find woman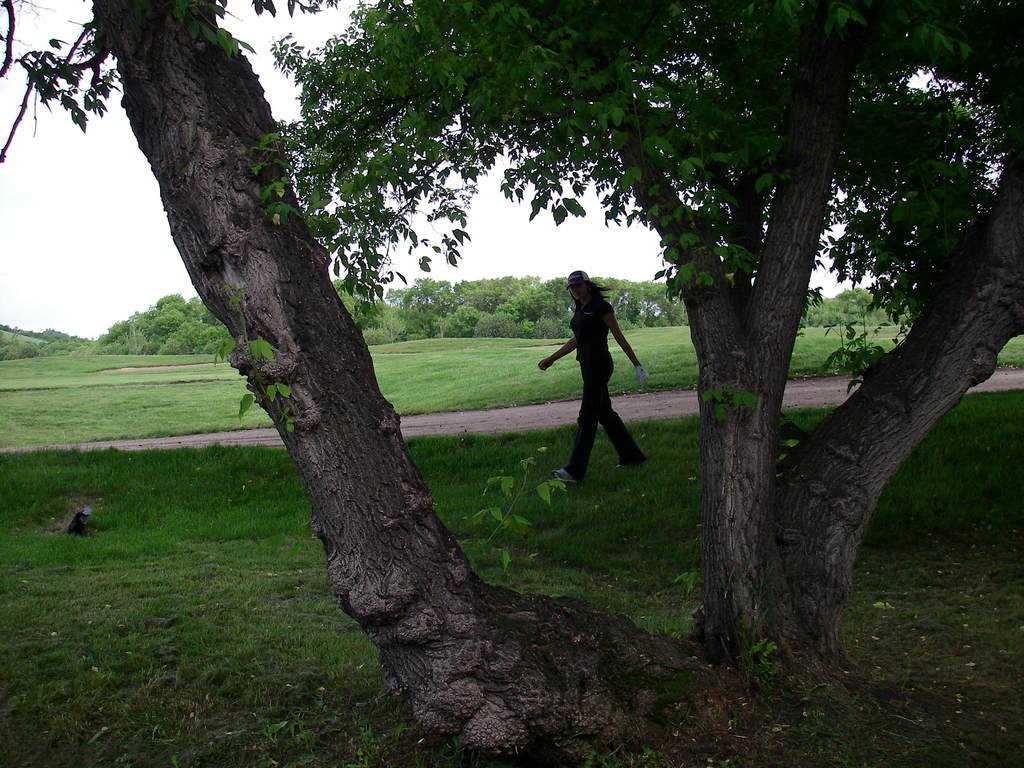
left=540, top=267, right=652, bottom=496
